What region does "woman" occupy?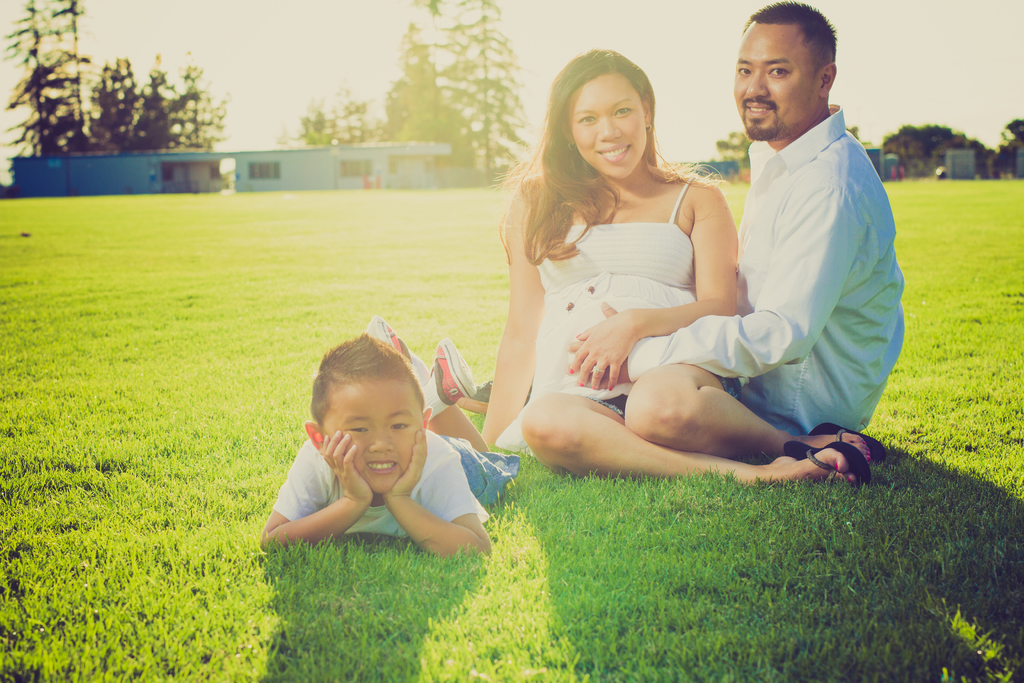
[x1=472, y1=36, x2=893, y2=470].
